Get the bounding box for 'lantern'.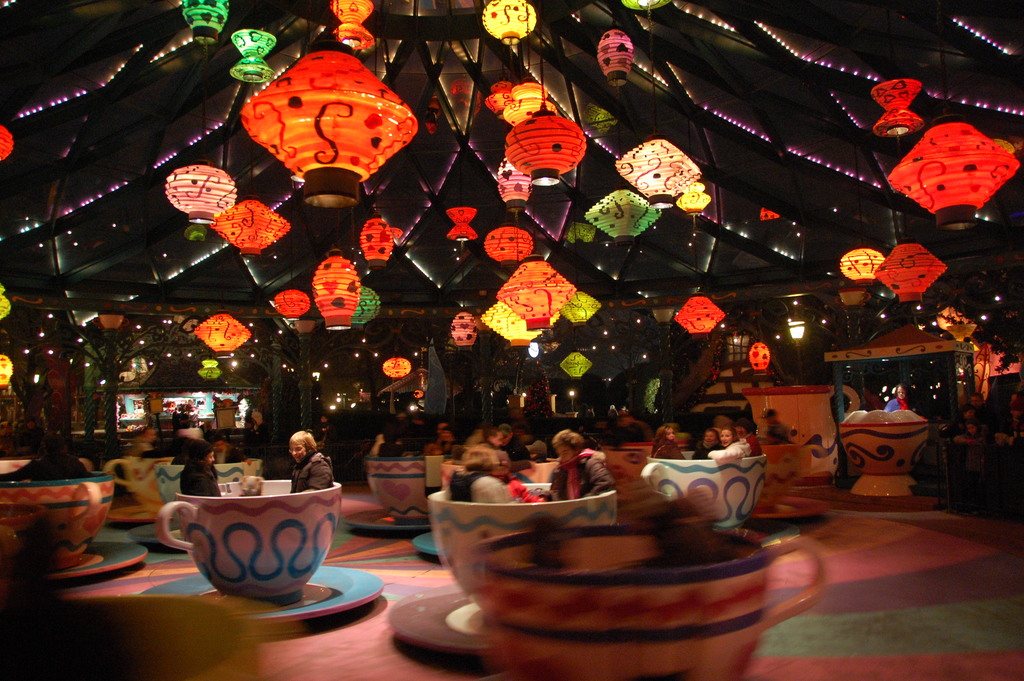
273, 290, 308, 322.
